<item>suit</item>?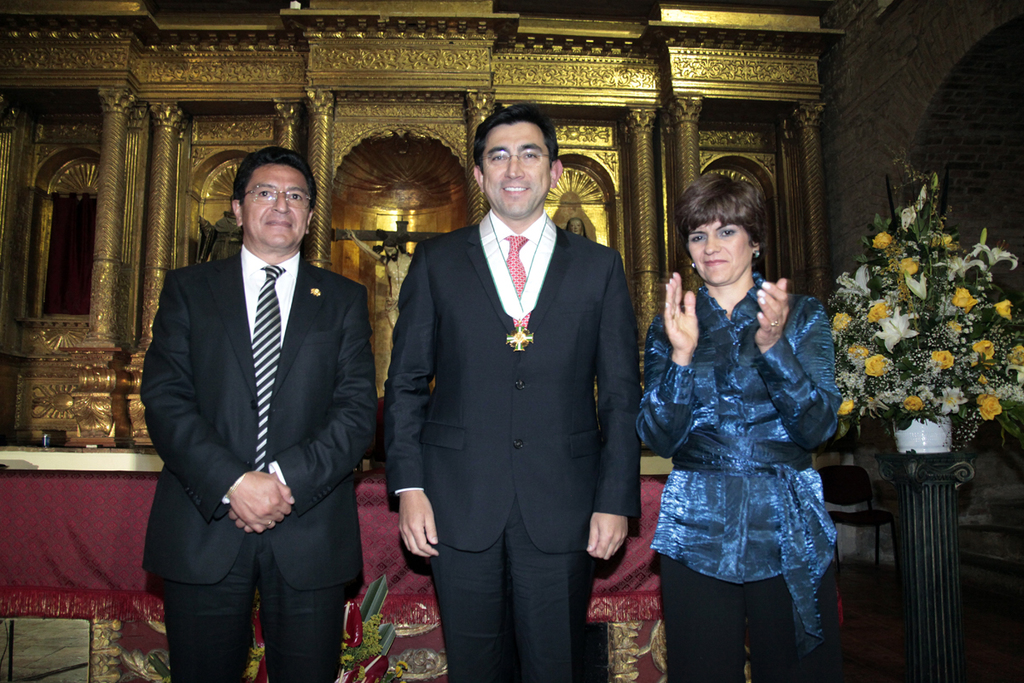
(left=385, top=214, right=643, bottom=682)
